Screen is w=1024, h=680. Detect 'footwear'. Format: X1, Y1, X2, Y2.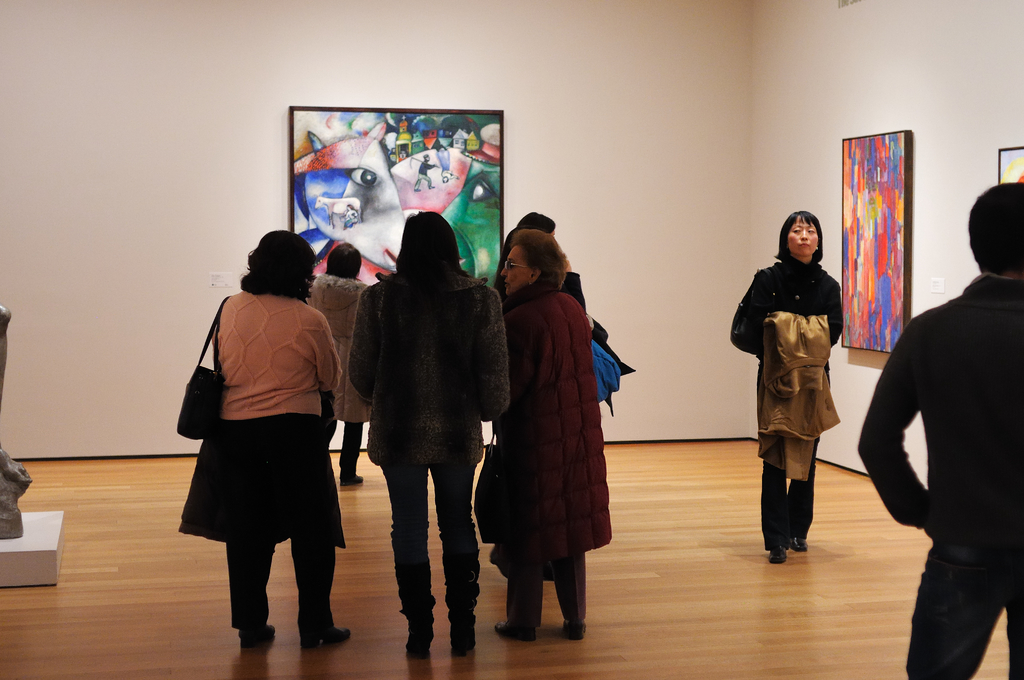
398, 636, 427, 658.
